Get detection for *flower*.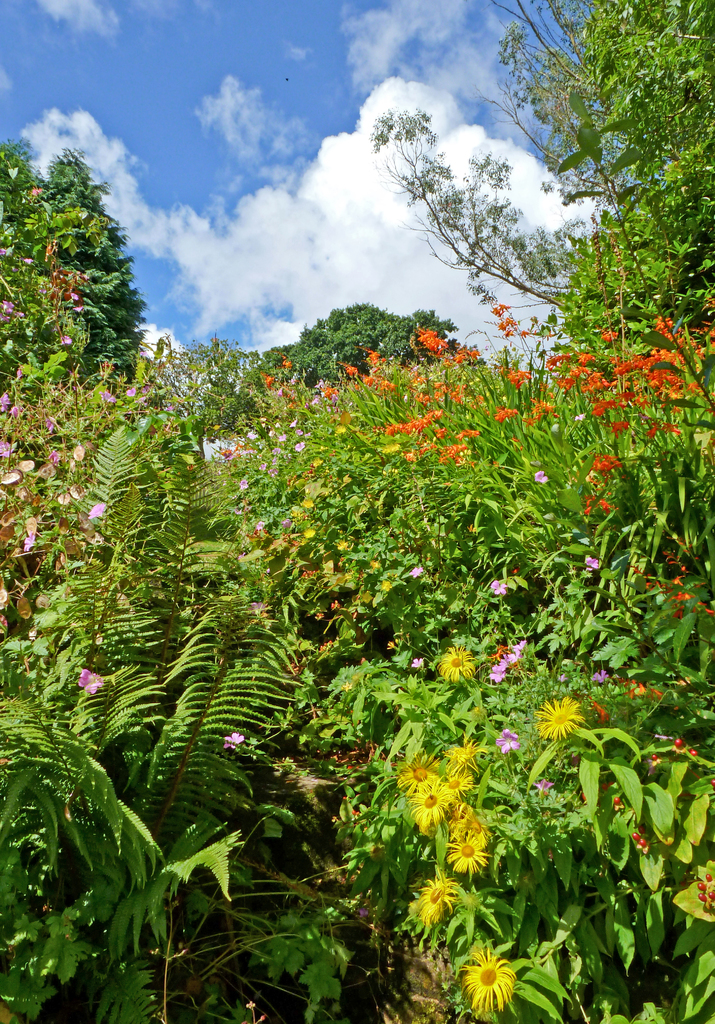
Detection: locate(461, 944, 515, 1013).
